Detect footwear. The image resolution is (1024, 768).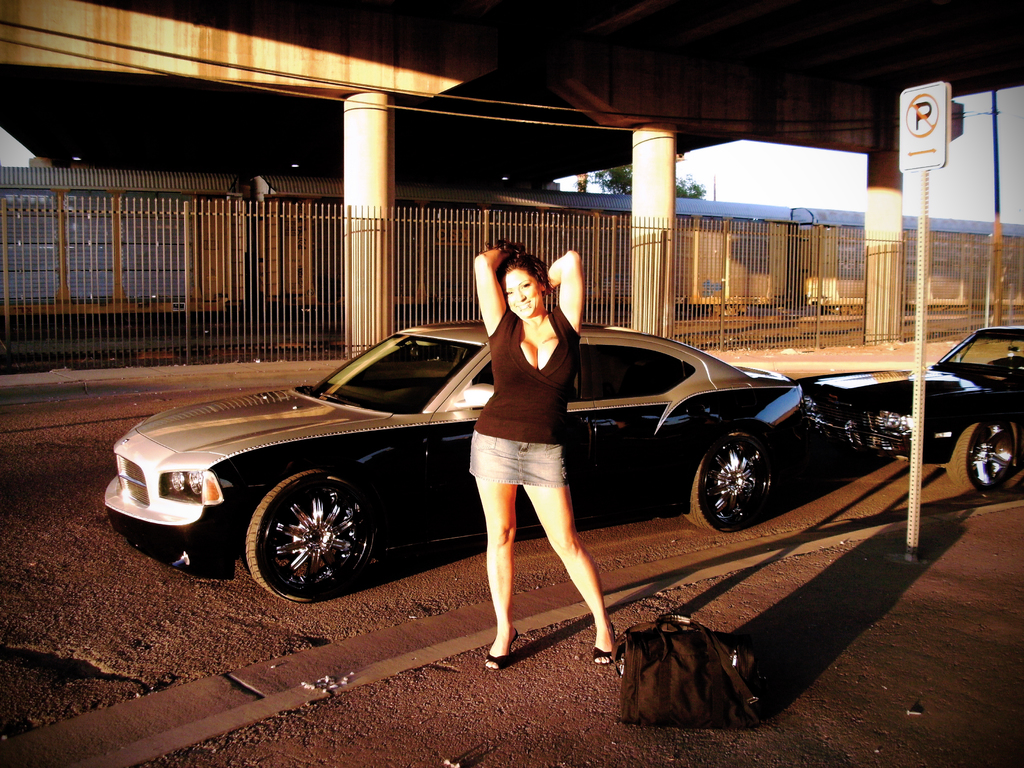
detection(591, 621, 615, 666).
